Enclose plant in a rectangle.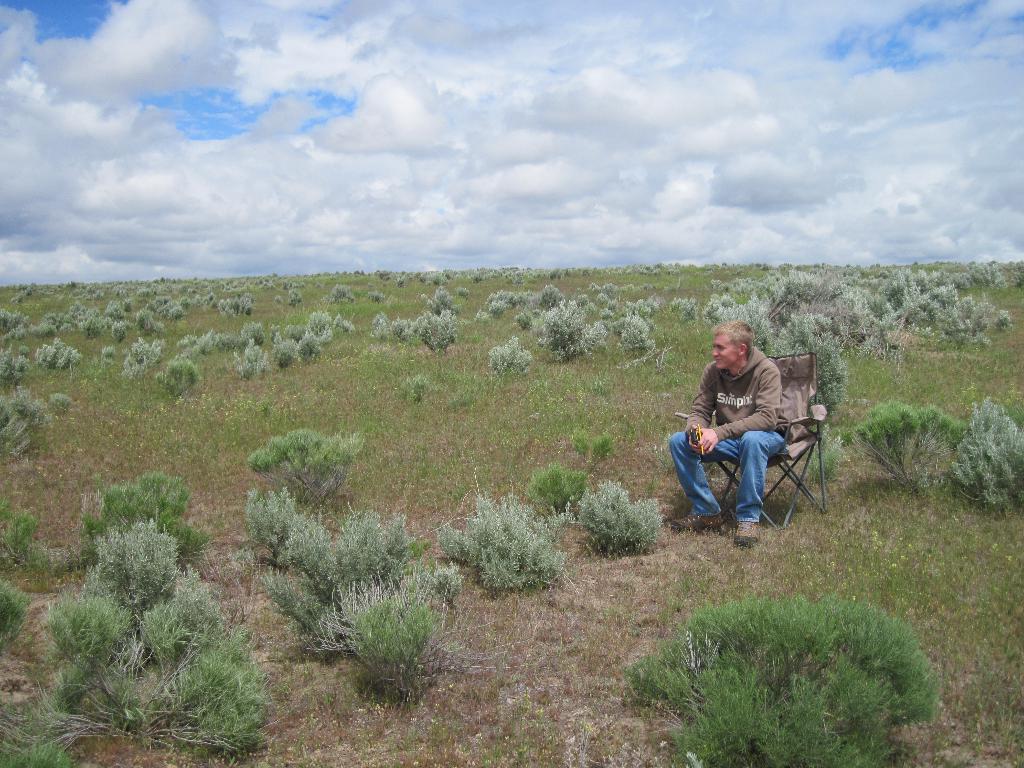
704, 294, 753, 324.
